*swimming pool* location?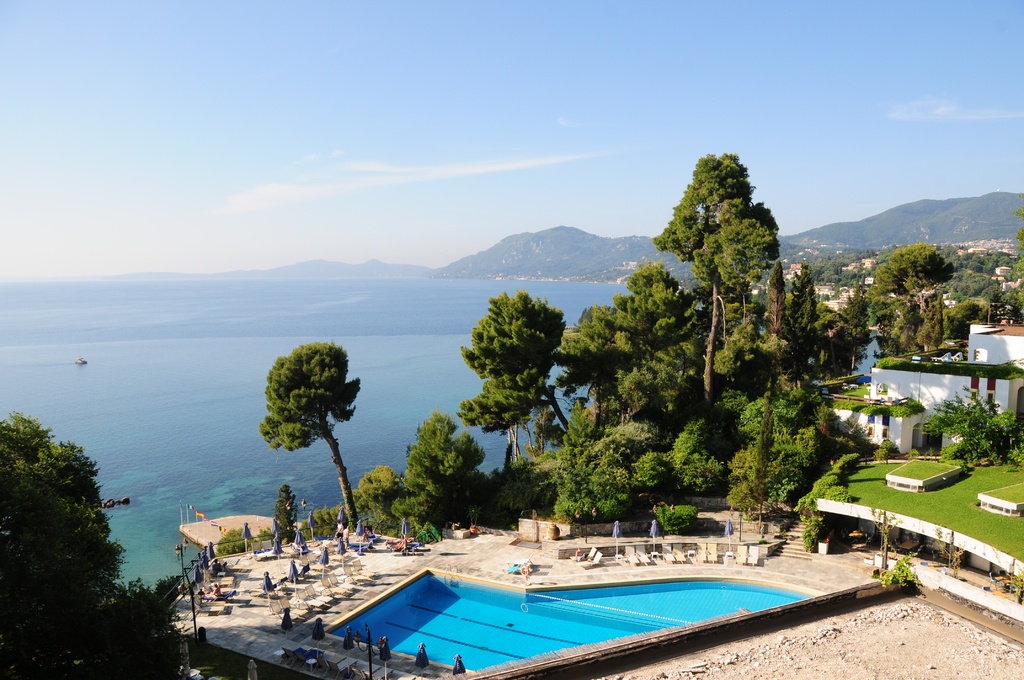
select_region(372, 569, 832, 662)
